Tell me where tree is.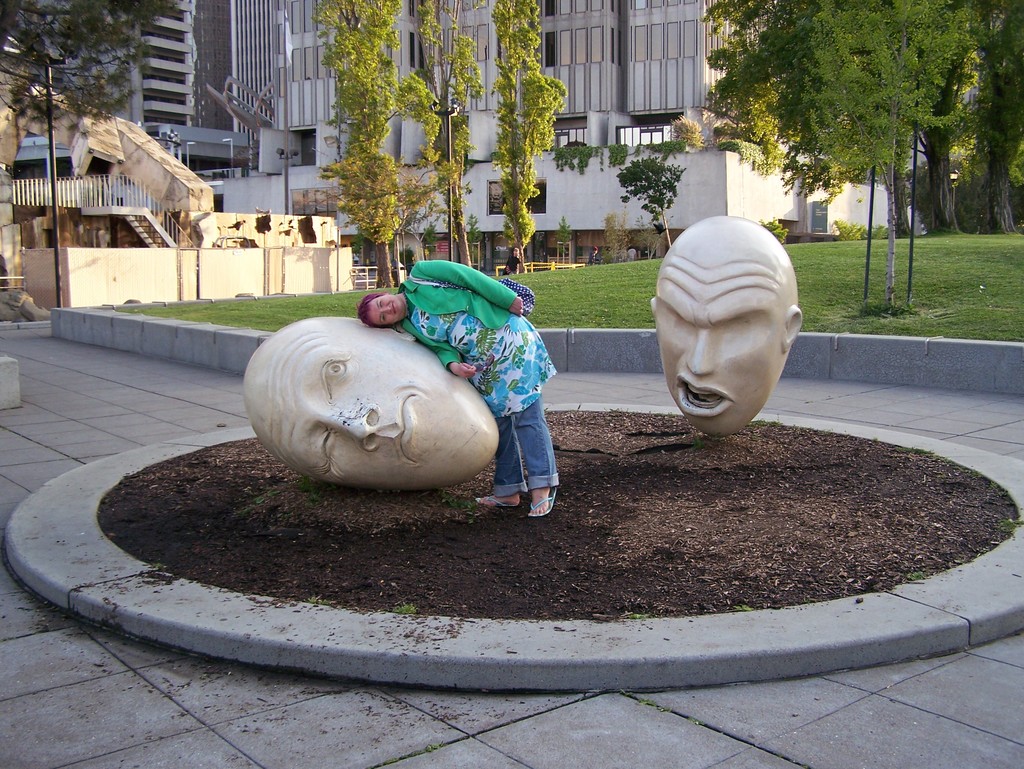
tree is at x1=614 y1=155 x2=681 y2=253.
